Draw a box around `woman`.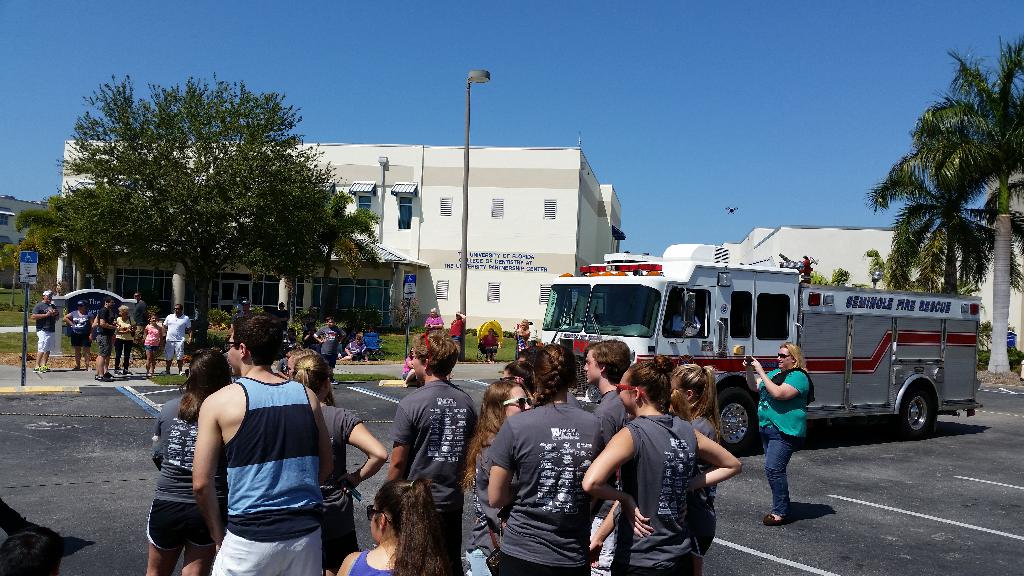
<bbox>342, 474, 458, 575</bbox>.
